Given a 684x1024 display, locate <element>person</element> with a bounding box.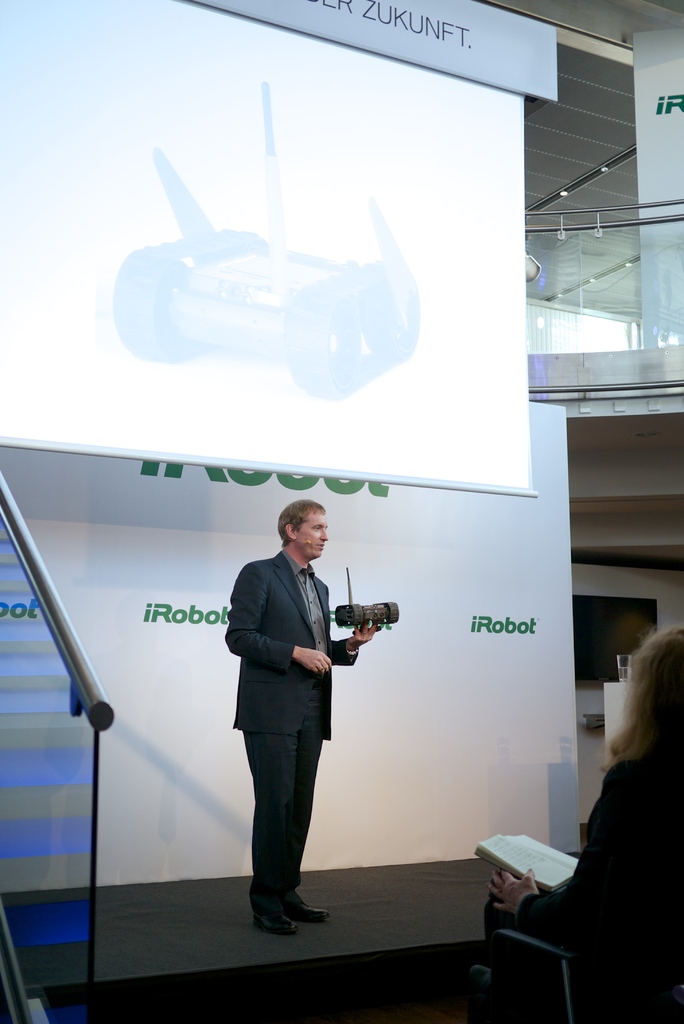
Located: [226, 499, 382, 940].
